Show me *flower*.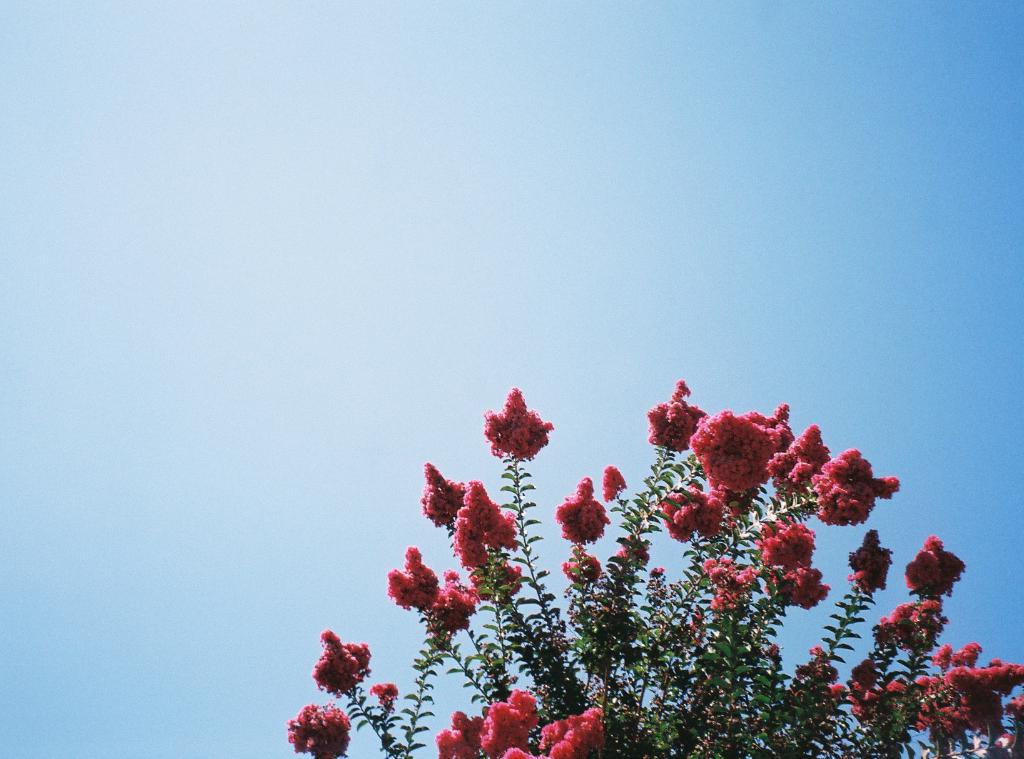
*flower* is here: bbox=[904, 536, 965, 602].
